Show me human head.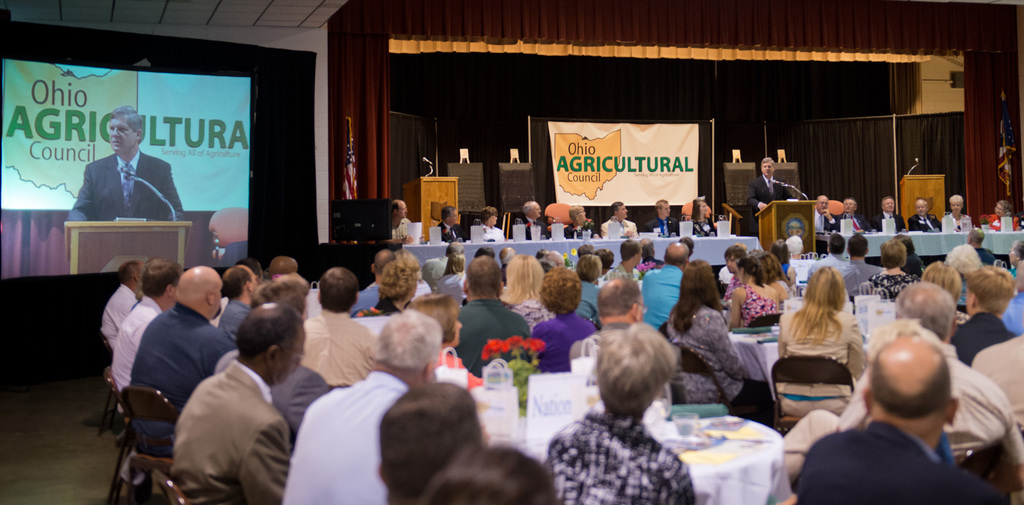
human head is here: select_region(577, 252, 603, 282).
